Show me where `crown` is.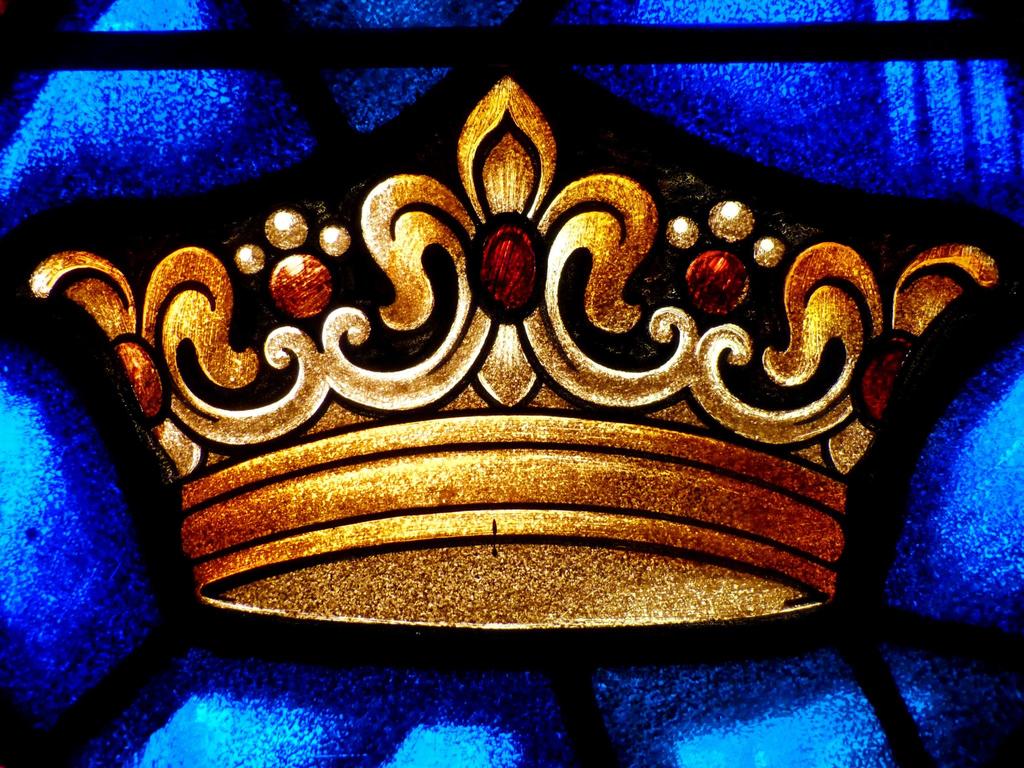
`crown` is at detection(31, 79, 995, 630).
